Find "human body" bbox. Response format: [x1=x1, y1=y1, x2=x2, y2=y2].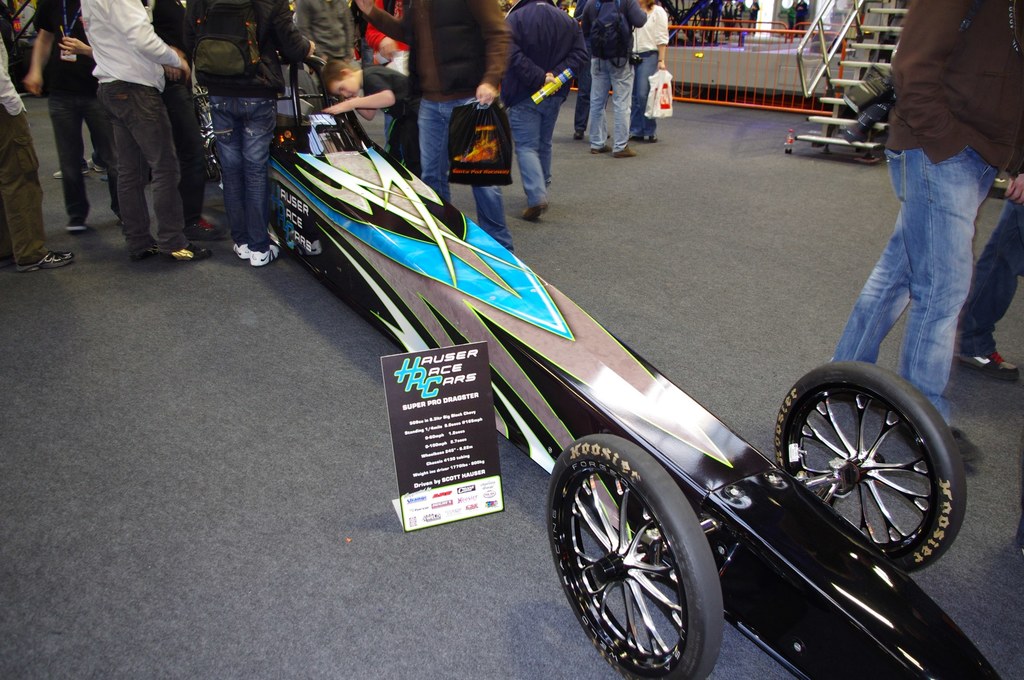
[x1=829, y1=0, x2=1023, y2=468].
